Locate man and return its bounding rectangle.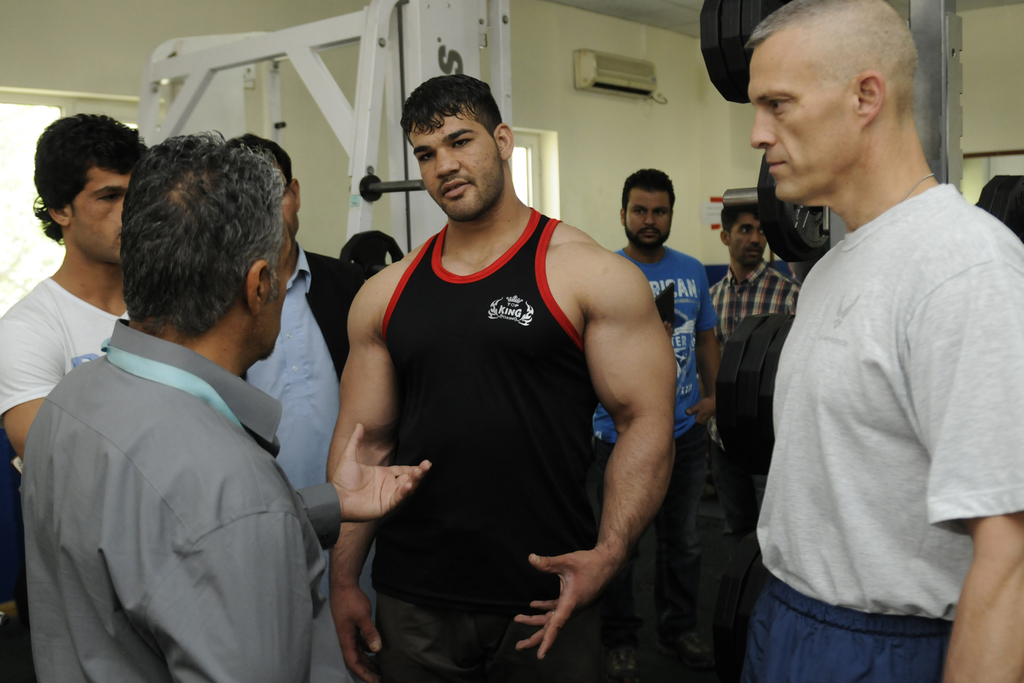
rect(0, 111, 149, 462).
